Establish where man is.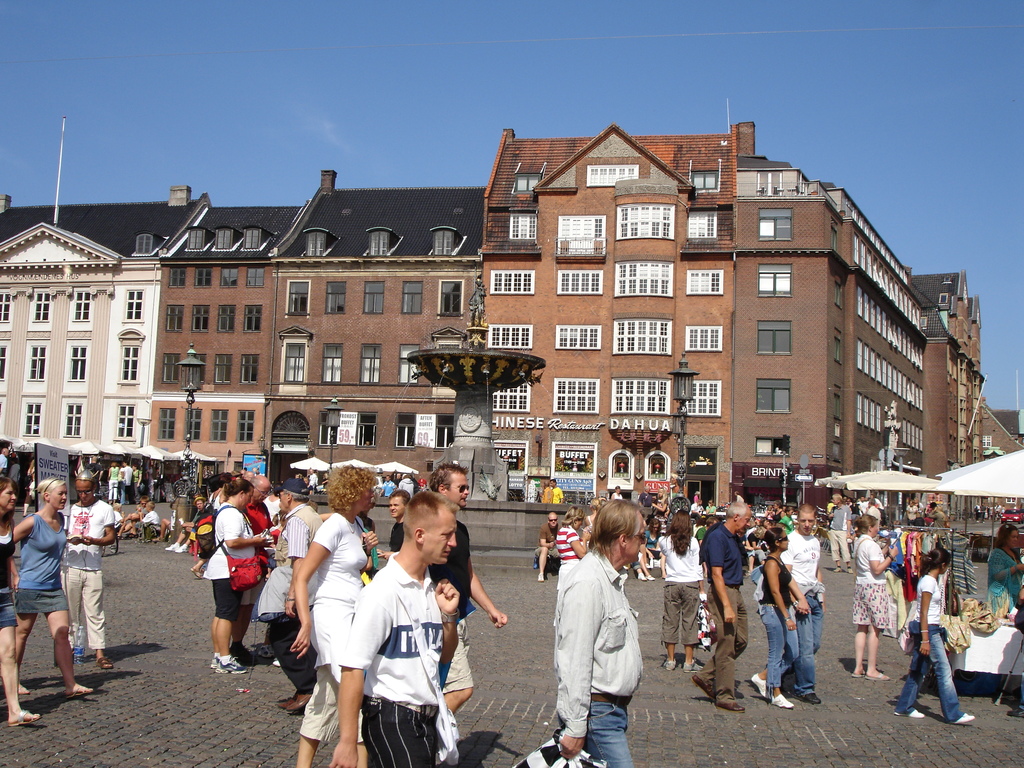
Established at bbox=(378, 473, 396, 497).
